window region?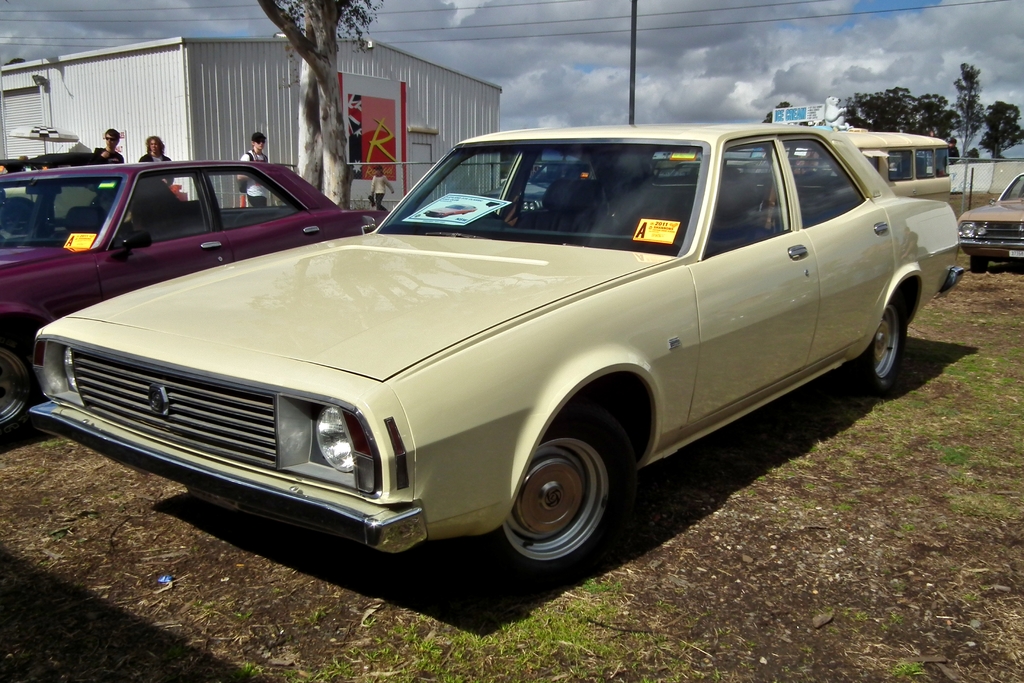
<box>909,140,934,185</box>
